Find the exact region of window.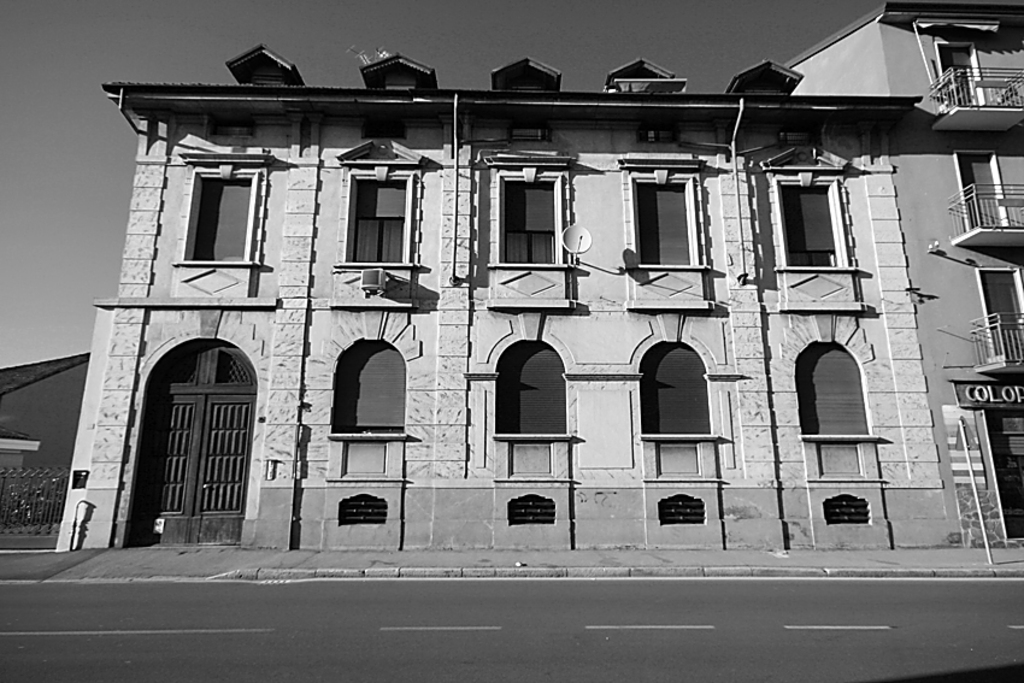
Exact region: x1=753, y1=151, x2=873, y2=317.
